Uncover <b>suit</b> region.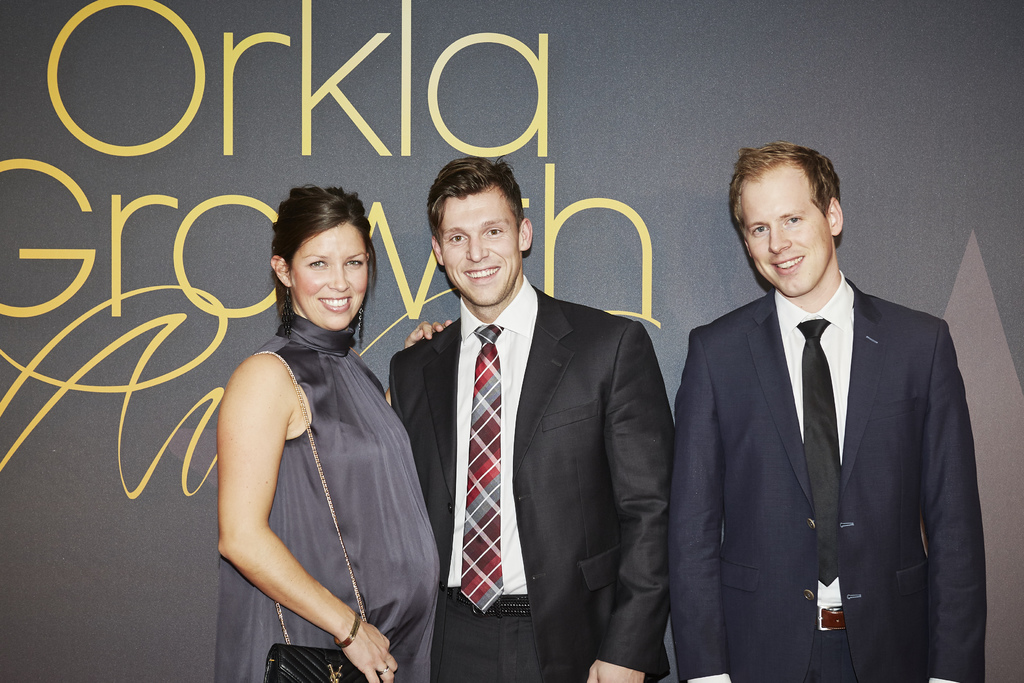
Uncovered: <box>390,164,666,673</box>.
